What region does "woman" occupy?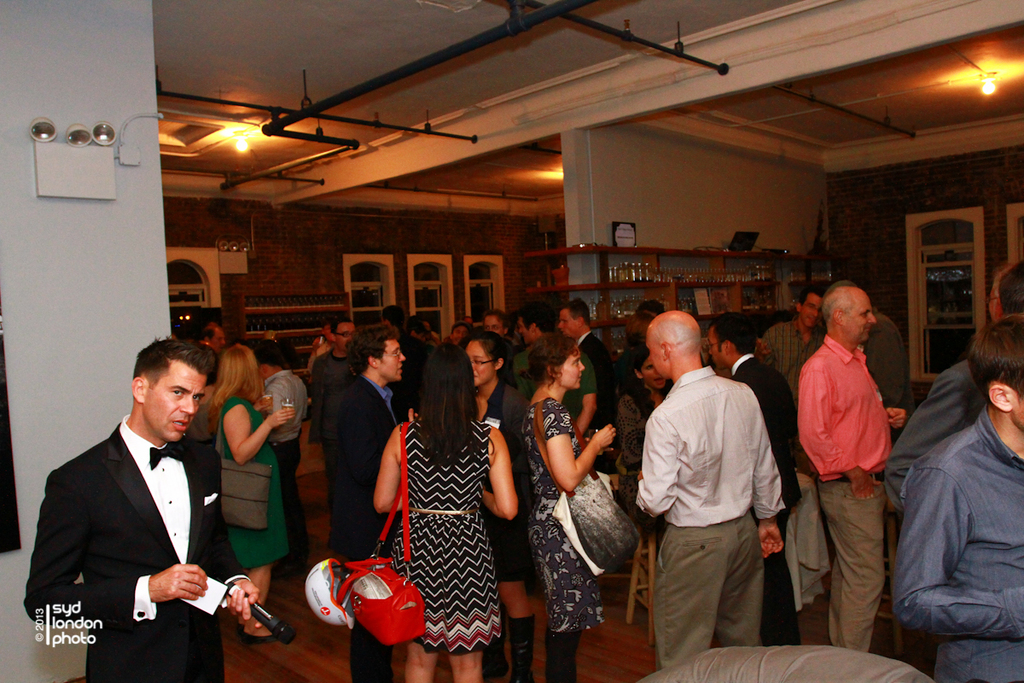
l=601, t=347, r=664, b=594.
